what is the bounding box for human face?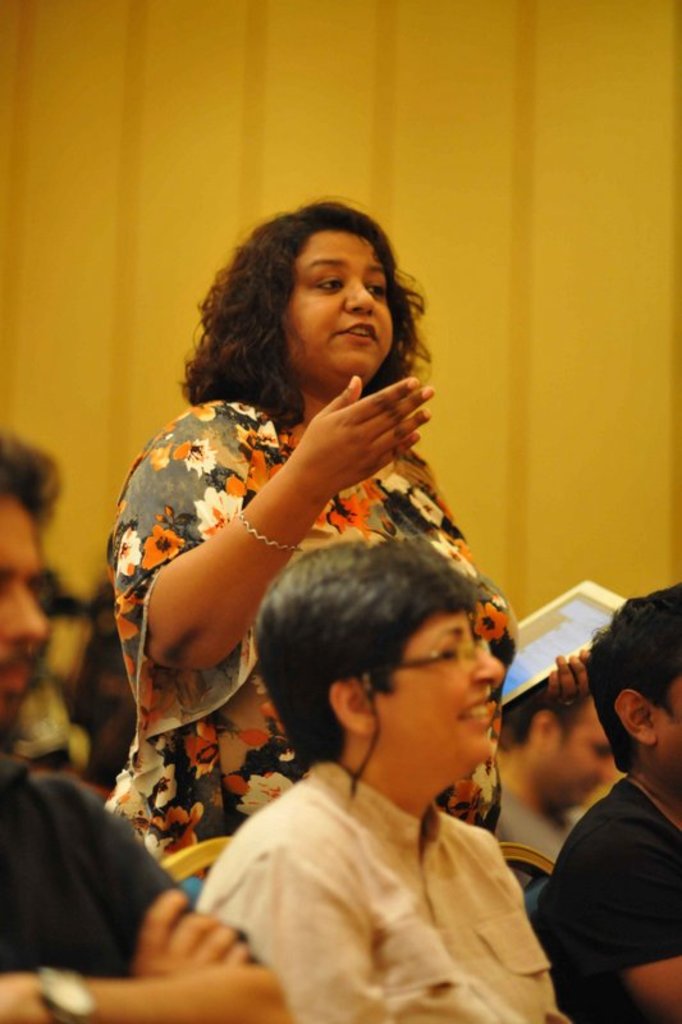
<region>290, 230, 393, 376</region>.
